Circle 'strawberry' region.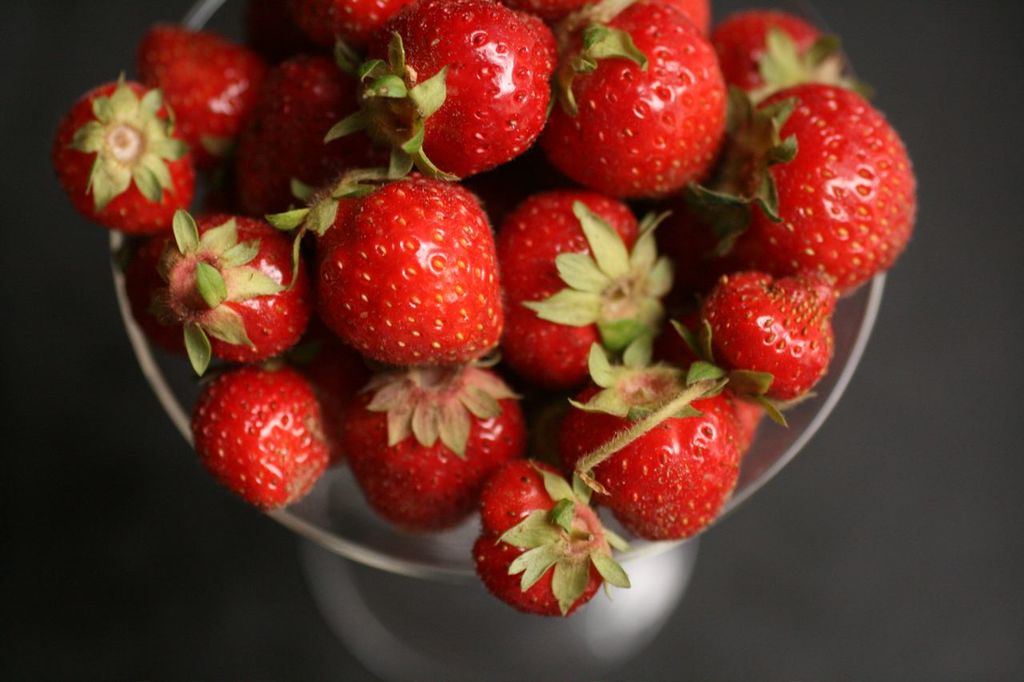
Region: bbox=[330, 6, 553, 174].
